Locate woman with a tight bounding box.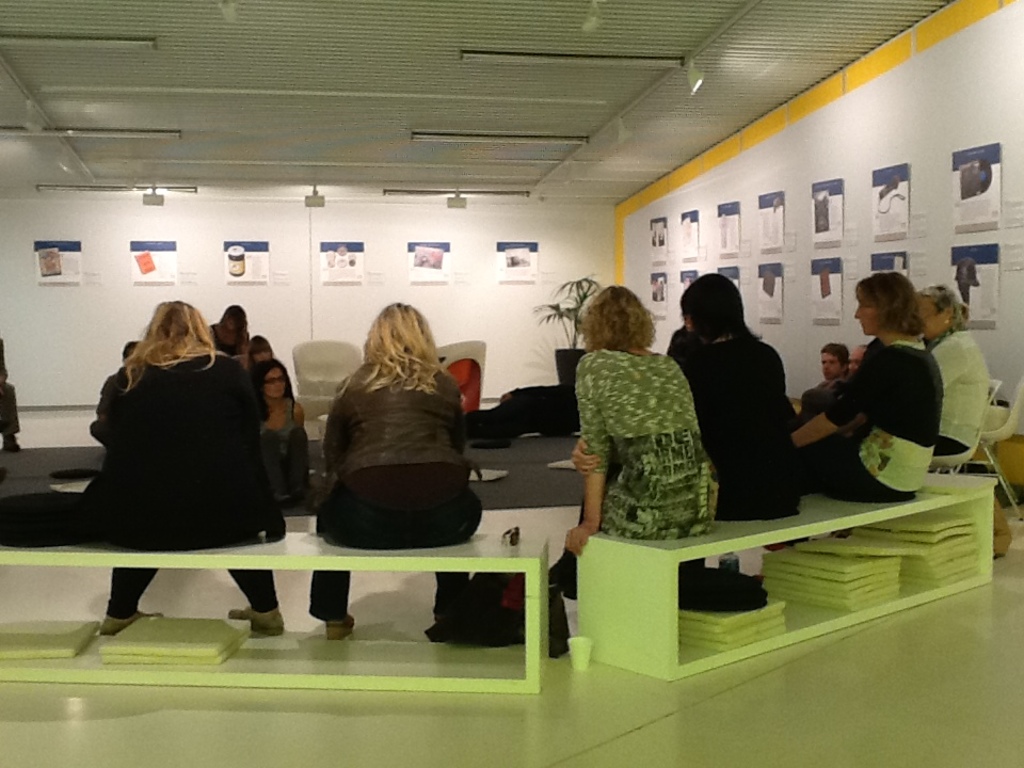
89:298:284:636.
